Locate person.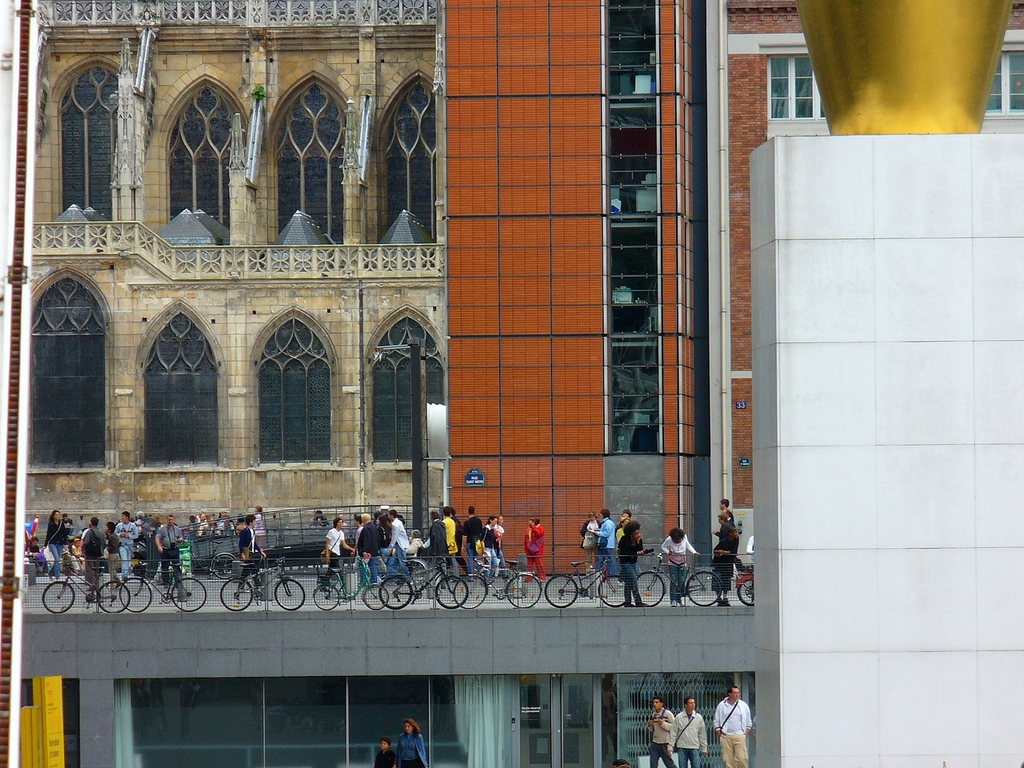
Bounding box: {"left": 609, "top": 758, "right": 633, "bottom": 767}.
